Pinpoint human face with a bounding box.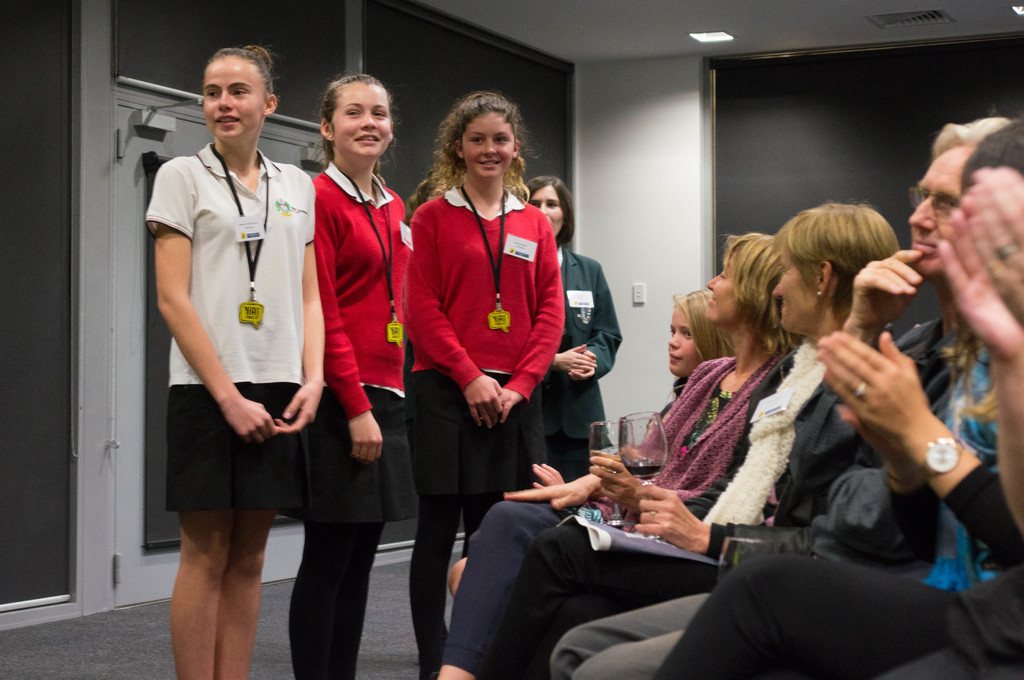
region(333, 83, 390, 157).
